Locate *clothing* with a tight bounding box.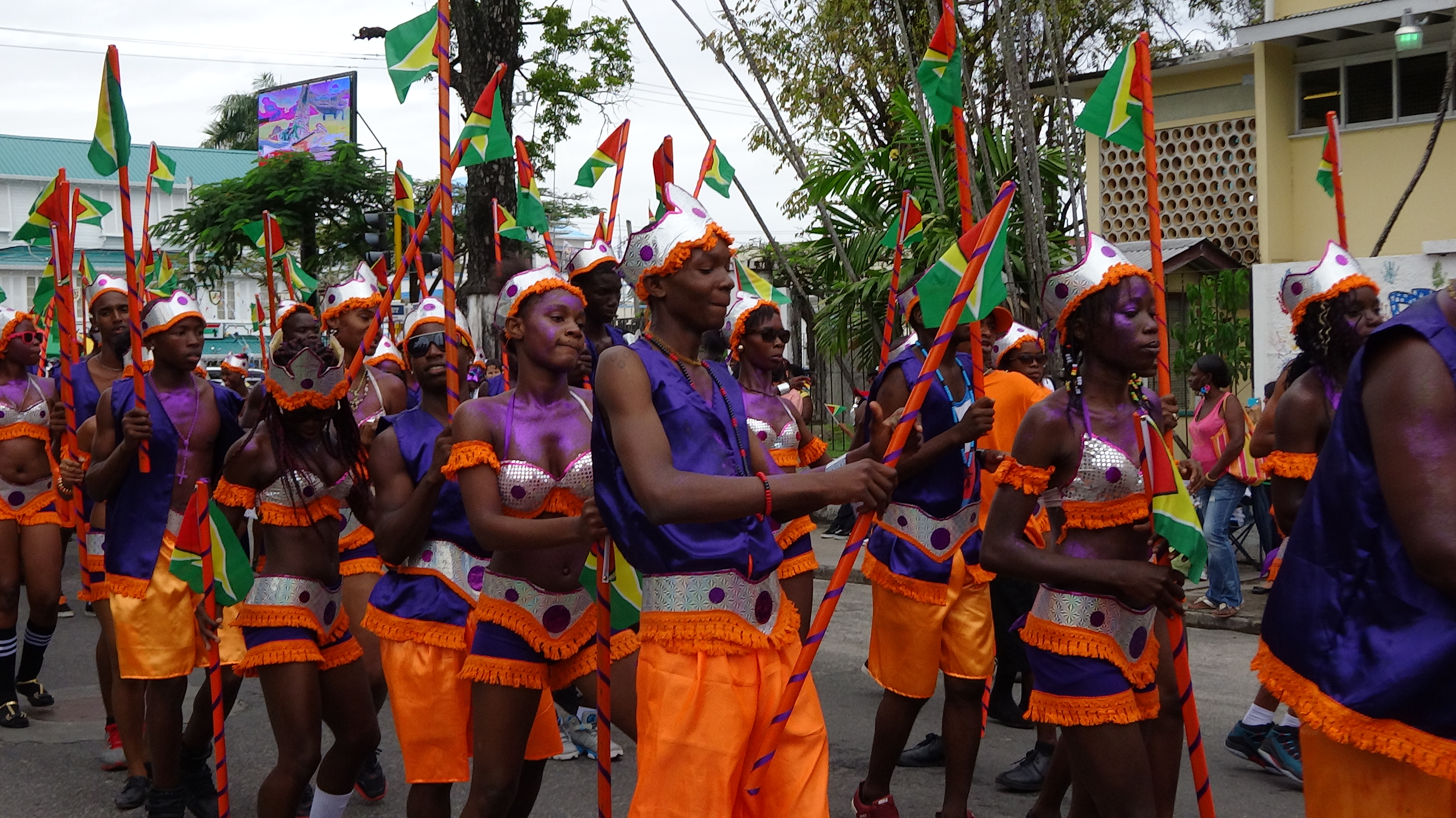
<box>352,111,373,180</box>.
